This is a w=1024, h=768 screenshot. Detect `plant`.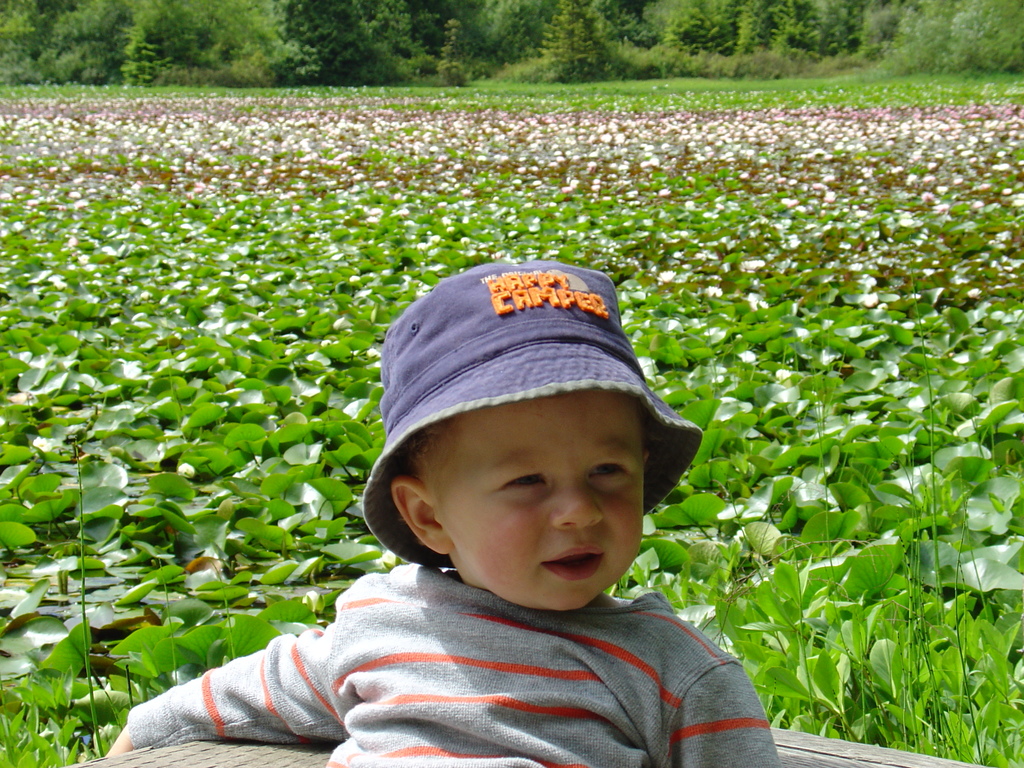
l=926, t=556, r=1023, b=594.
